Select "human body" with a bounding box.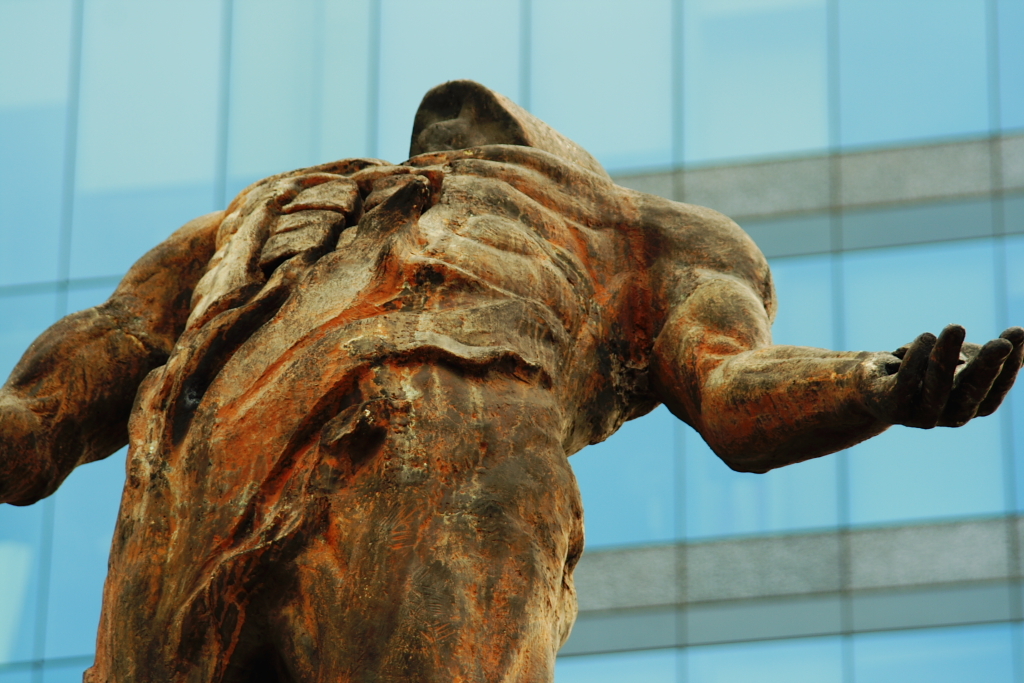
(32, 70, 987, 655).
